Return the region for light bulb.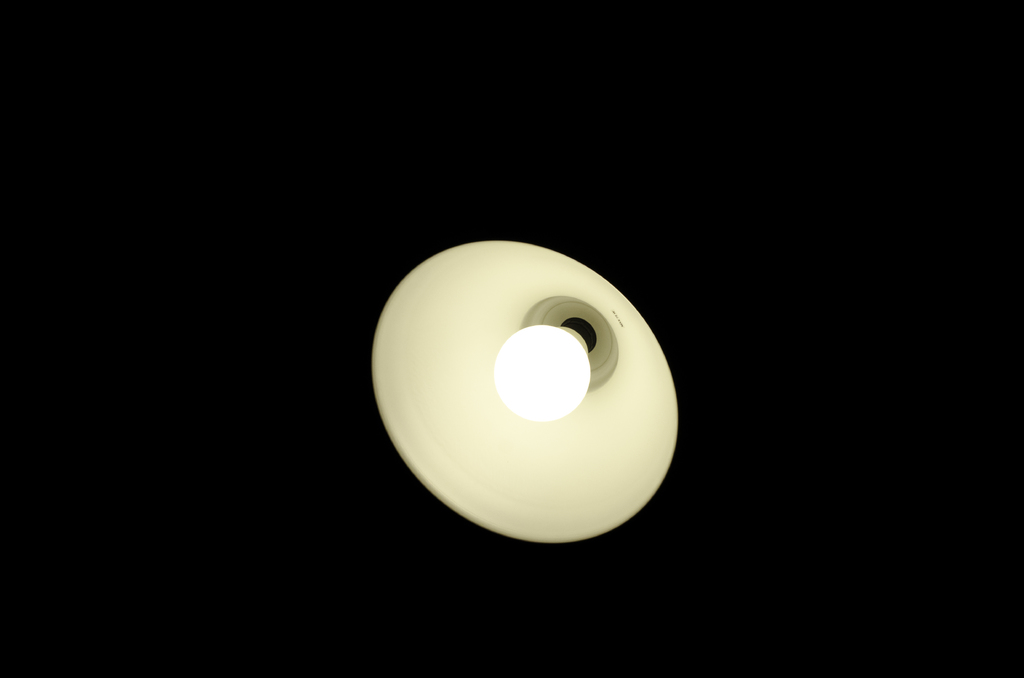
<box>490,325,595,422</box>.
